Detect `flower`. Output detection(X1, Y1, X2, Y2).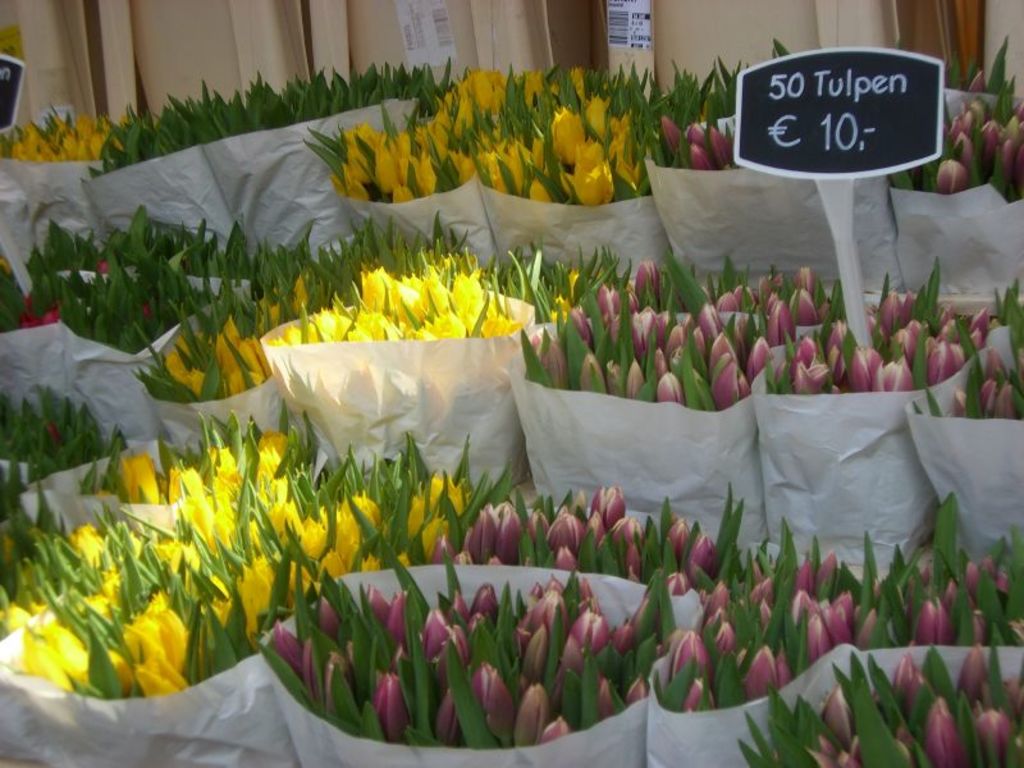
detection(330, 64, 658, 212).
